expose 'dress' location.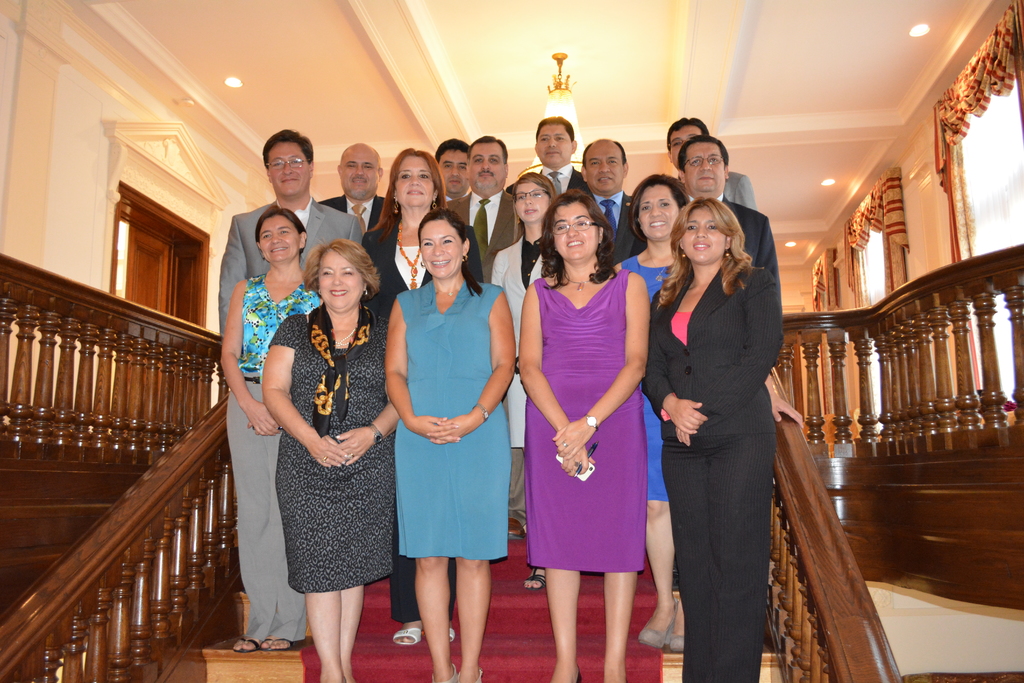
Exposed at [left=620, top=256, right=675, bottom=502].
